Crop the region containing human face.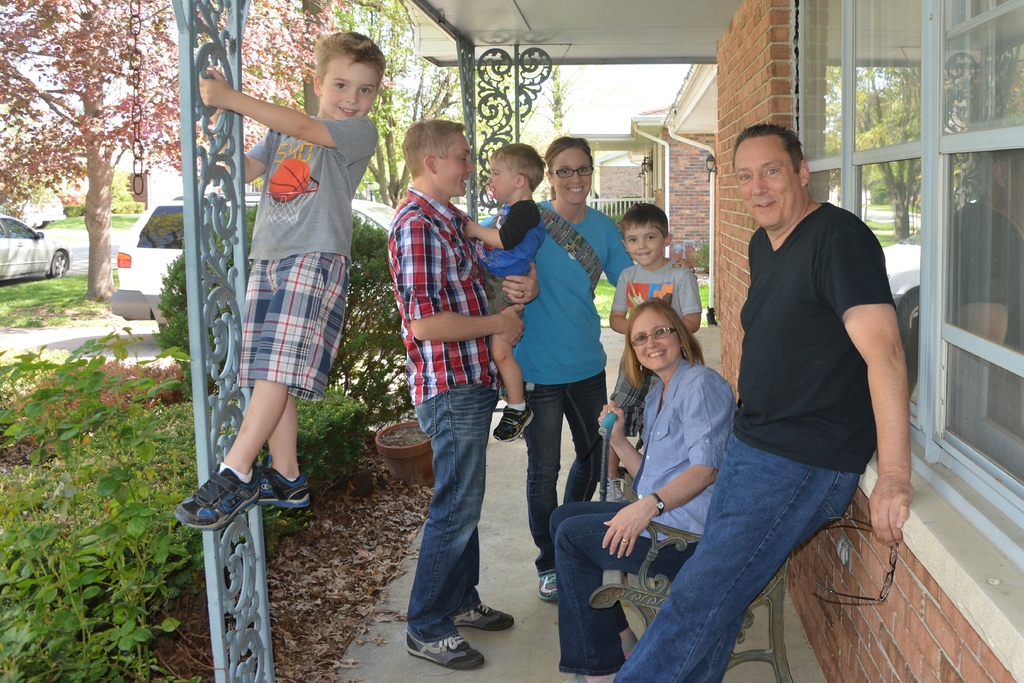
Crop region: <box>488,158,513,197</box>.
